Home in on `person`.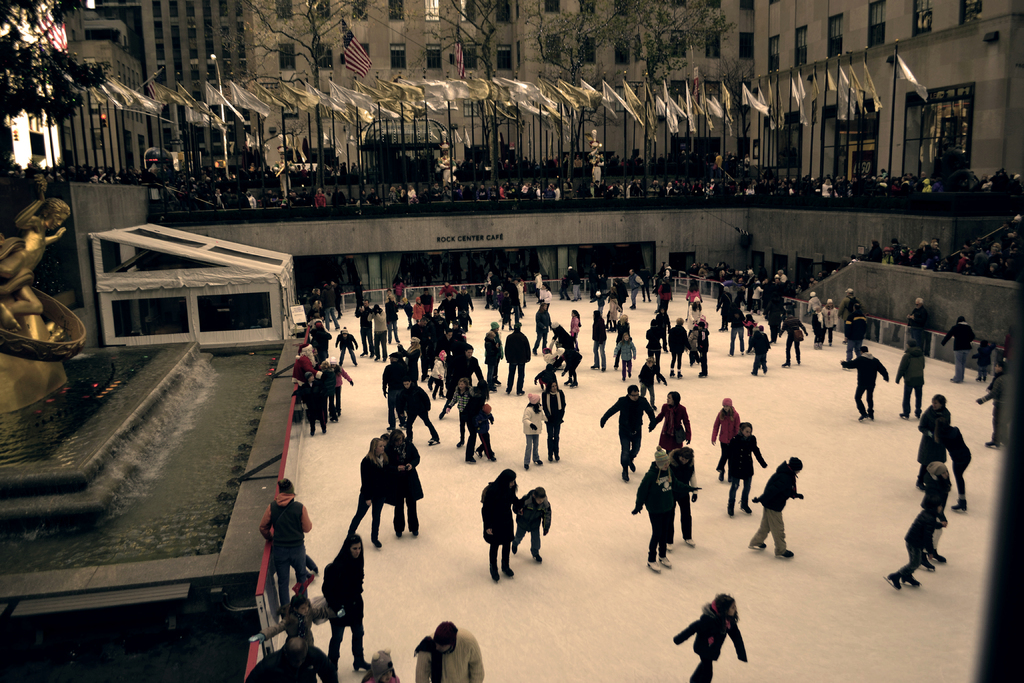
Homed in at {"x1": 441, "y1": 185, "x2": 450, "y2": 202}.
